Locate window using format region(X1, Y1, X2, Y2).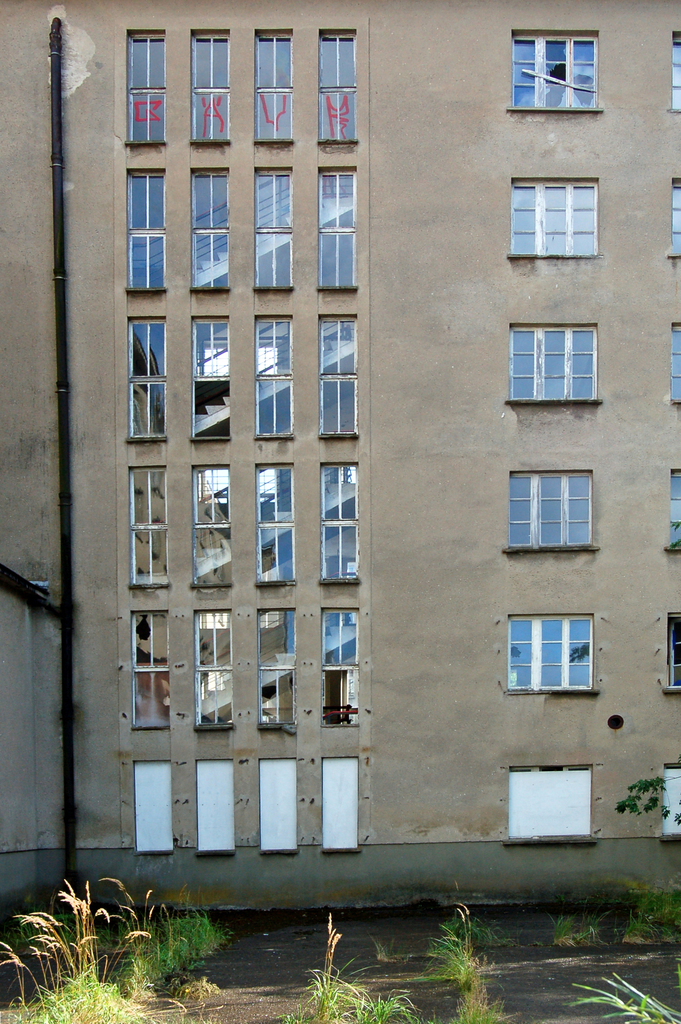
region(134, 760, 170, 858).
